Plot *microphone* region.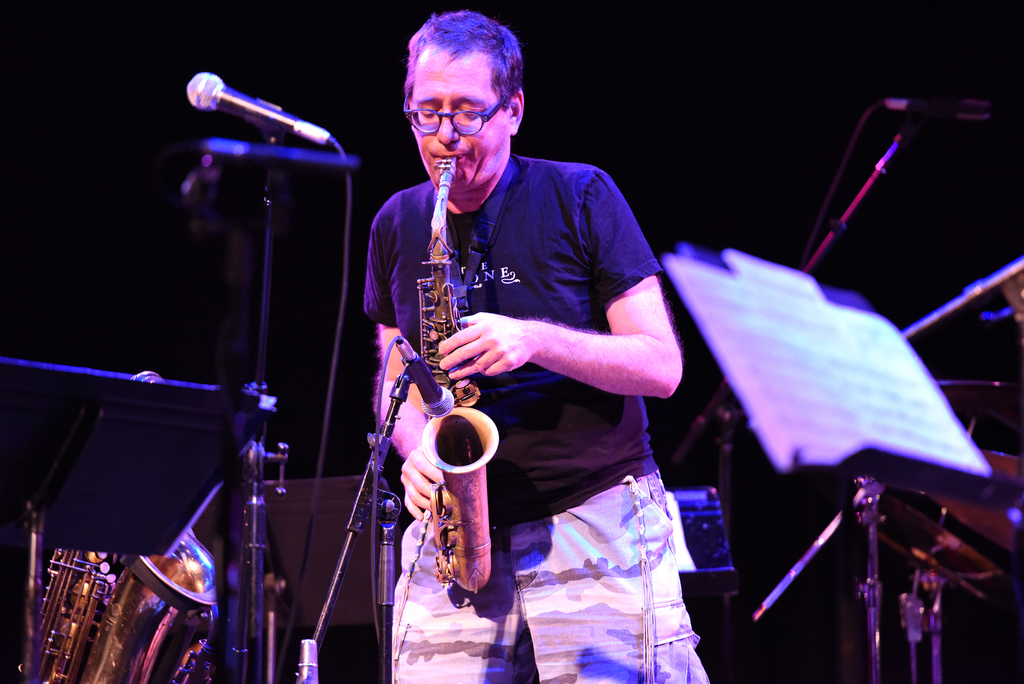
Plotted at rect(175, 67, 346, 156).
